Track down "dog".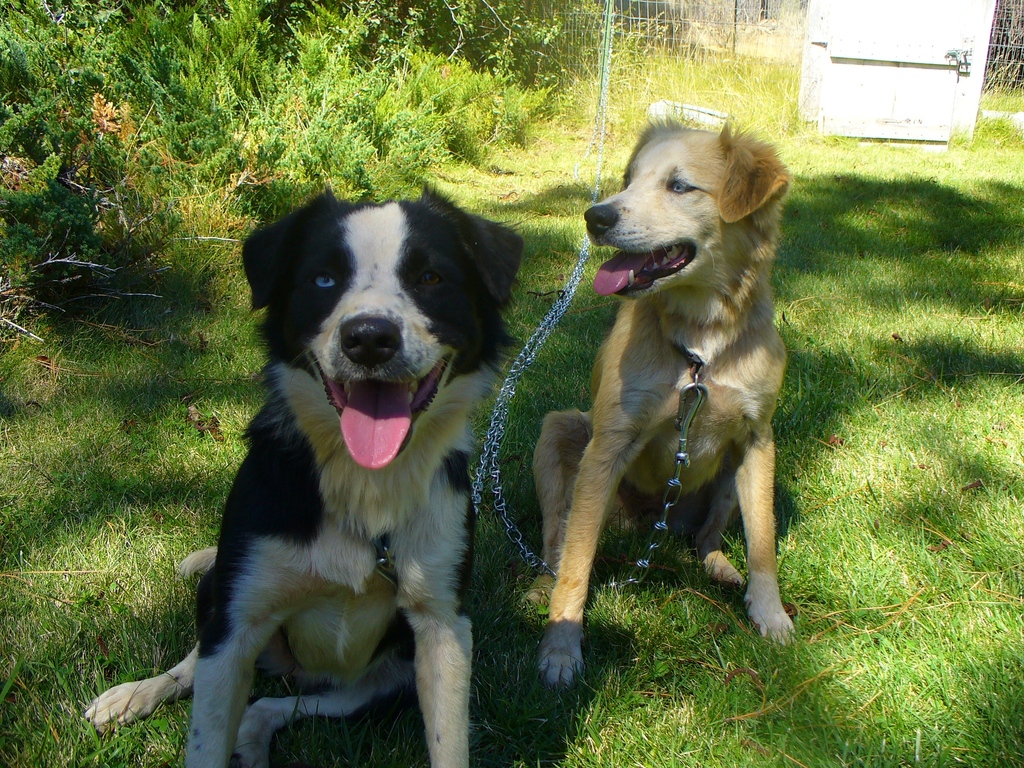
Tracked to pyautogui.locateOnScreen(536, 106, 801, 698).
